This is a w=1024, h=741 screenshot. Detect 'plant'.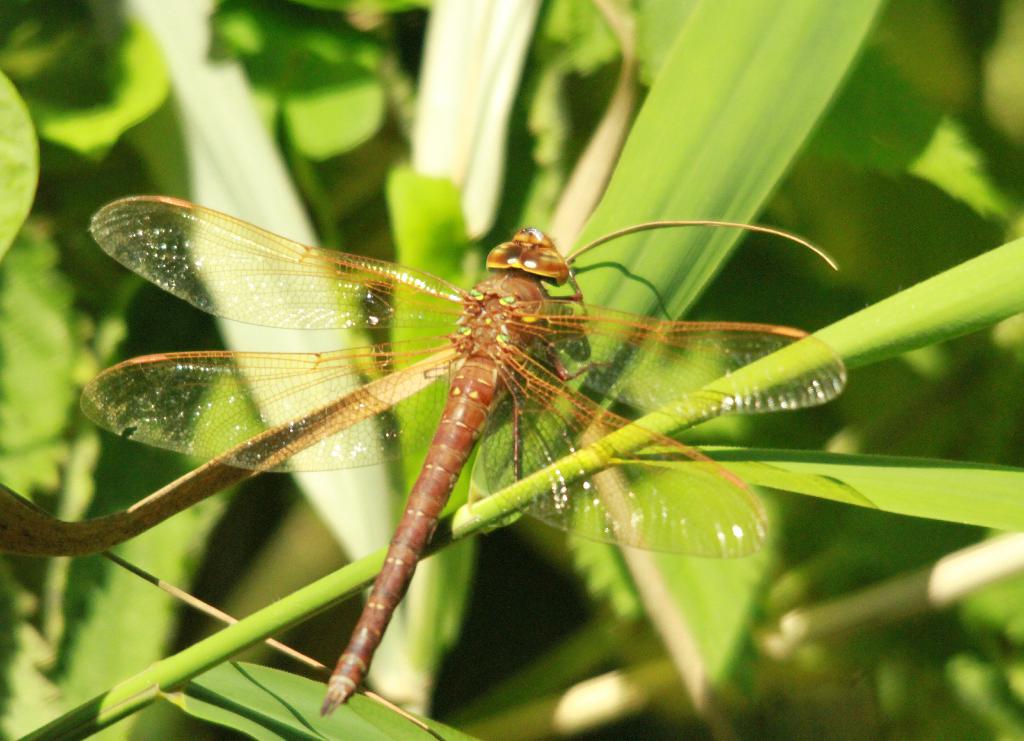
pyautogui.locateOnScreen(0, 0, 1023, 740).
